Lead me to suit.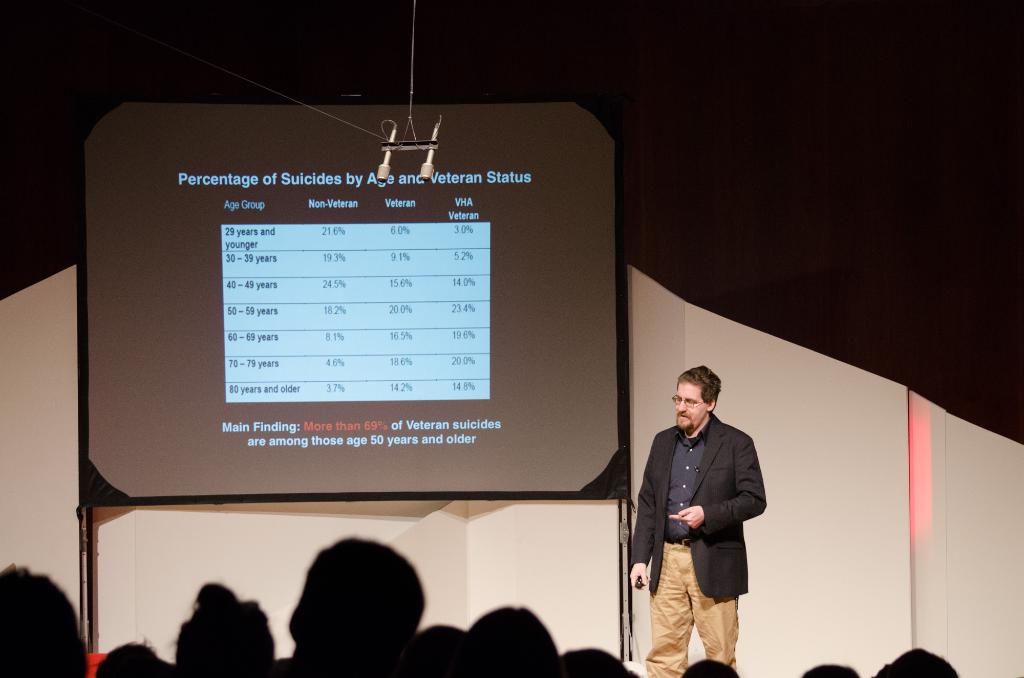
Lead to 624 413 767 677.
